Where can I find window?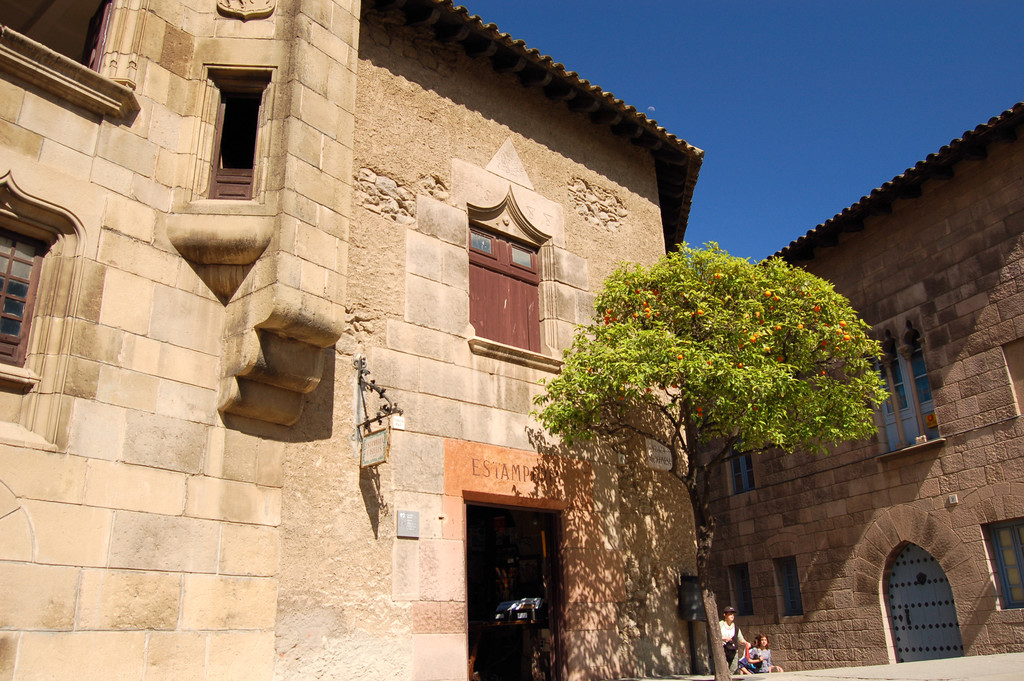
You can find it at bbox=[774, 553, 803, 614].
